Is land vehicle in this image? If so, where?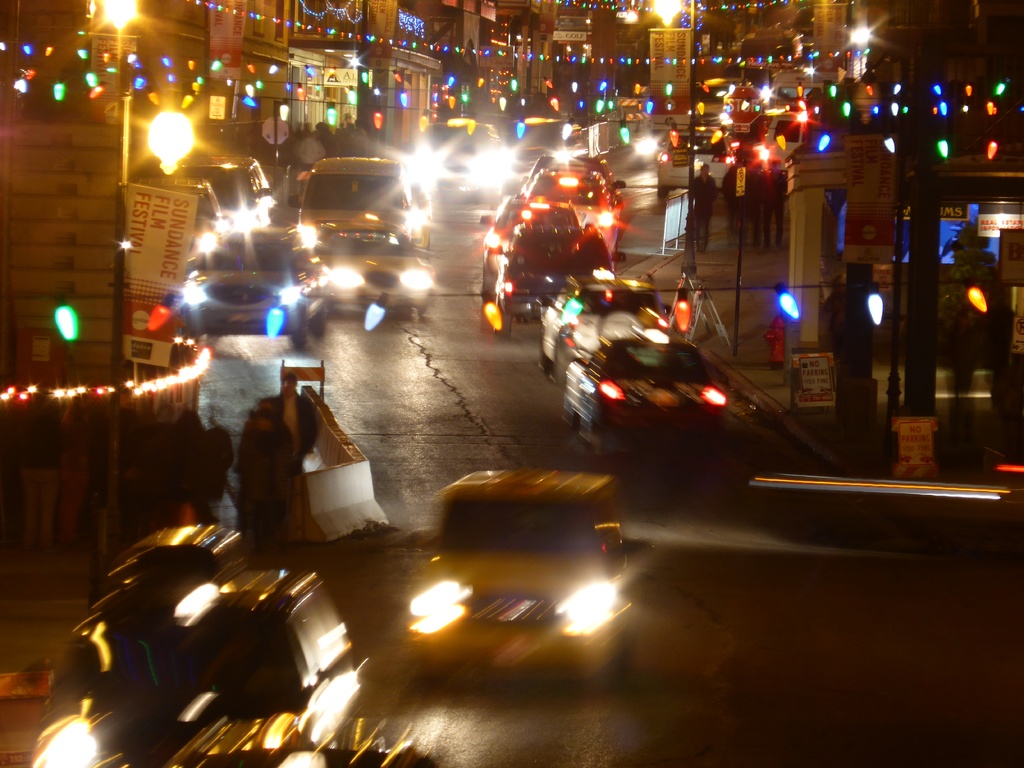
Yes, at [x1=310, y1=220, x2=432, y2=312].
